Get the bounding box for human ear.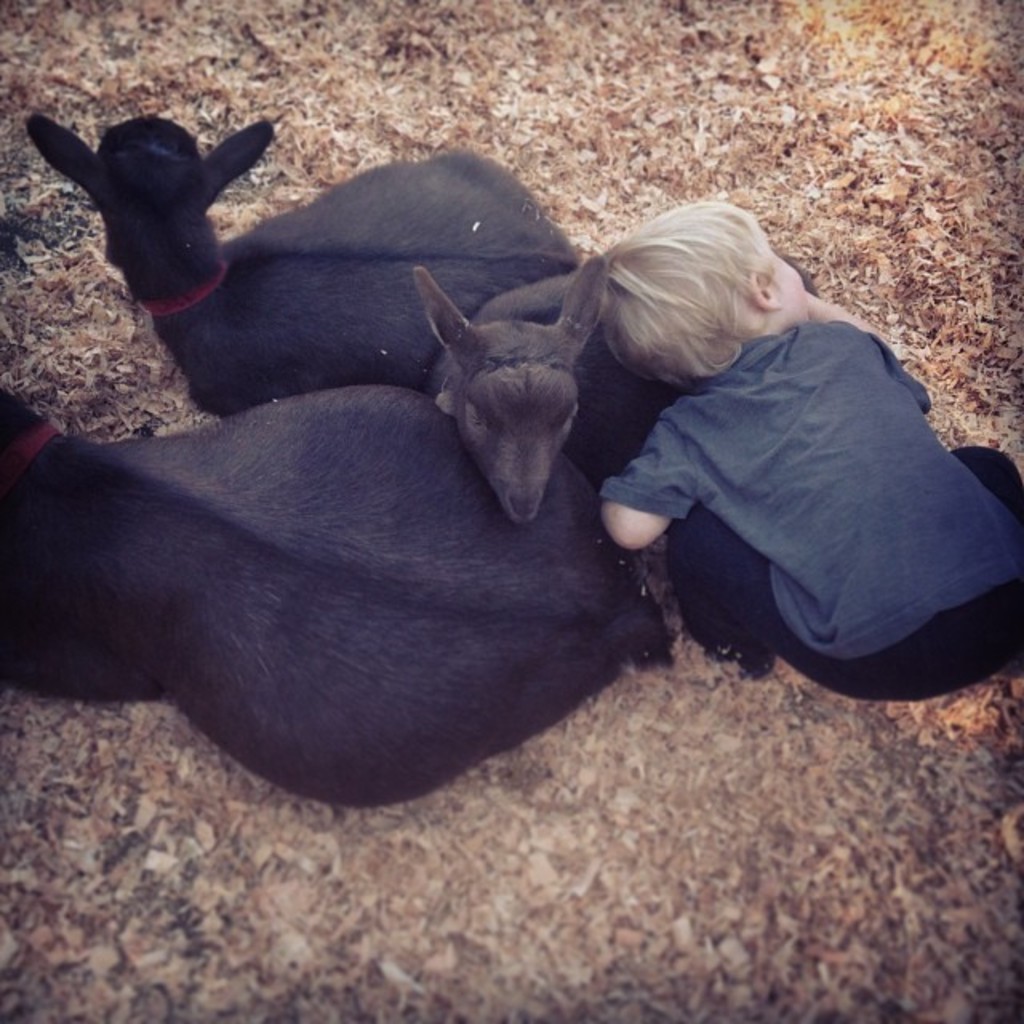
box(752, 266, 782, 307).
